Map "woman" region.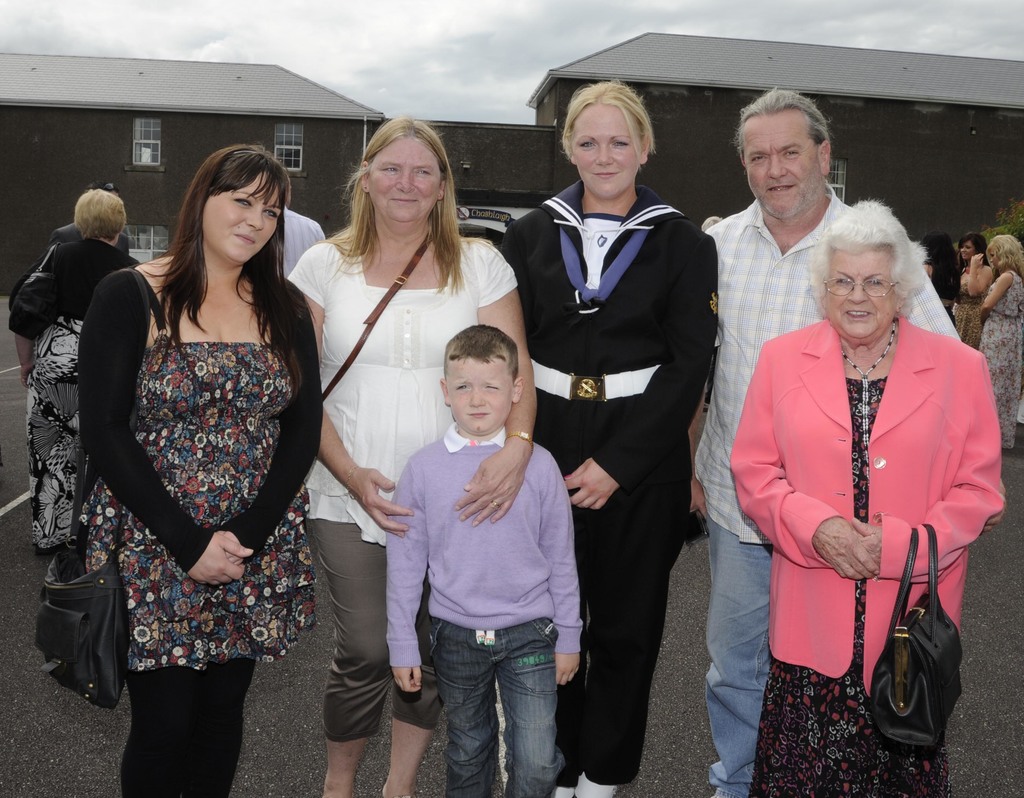
Mapped to bbox=(58, 138, 325, 774).
